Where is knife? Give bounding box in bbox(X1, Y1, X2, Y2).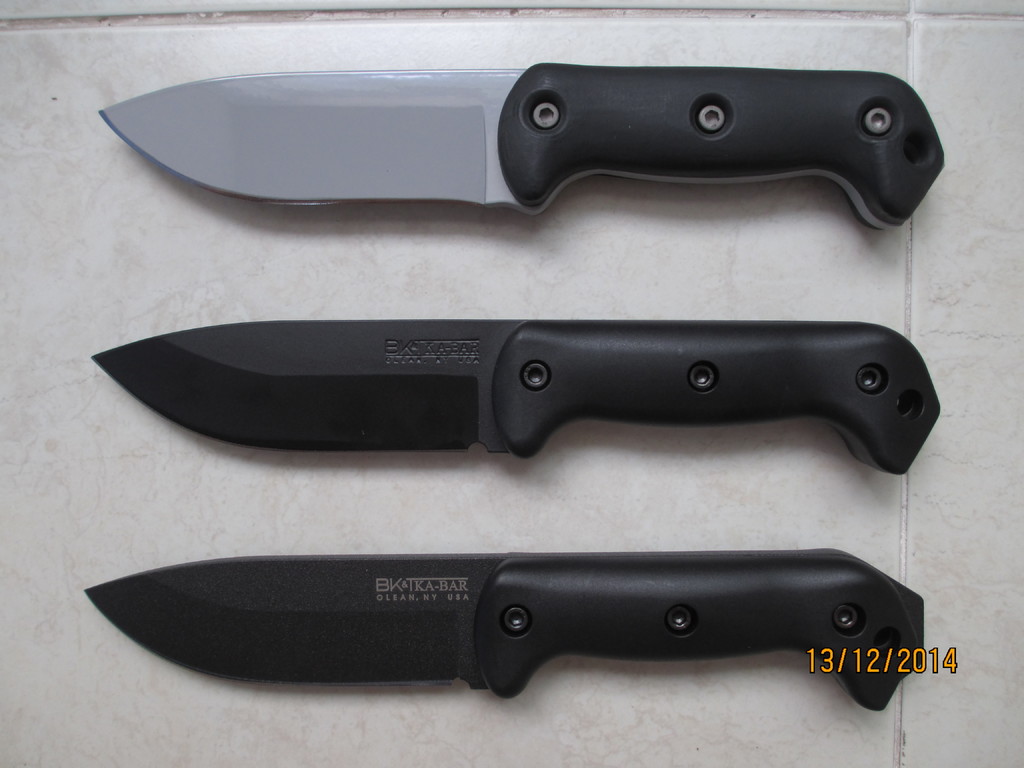
bbox(80, 542, 927, 716).
